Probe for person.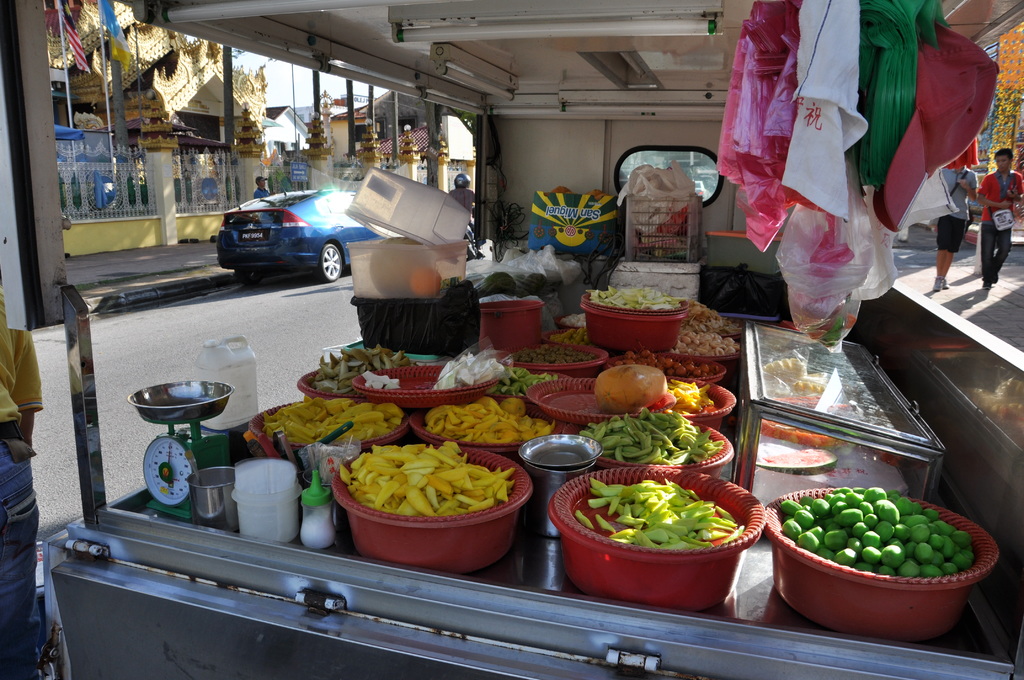
Probe result: 255 174 269 199.
